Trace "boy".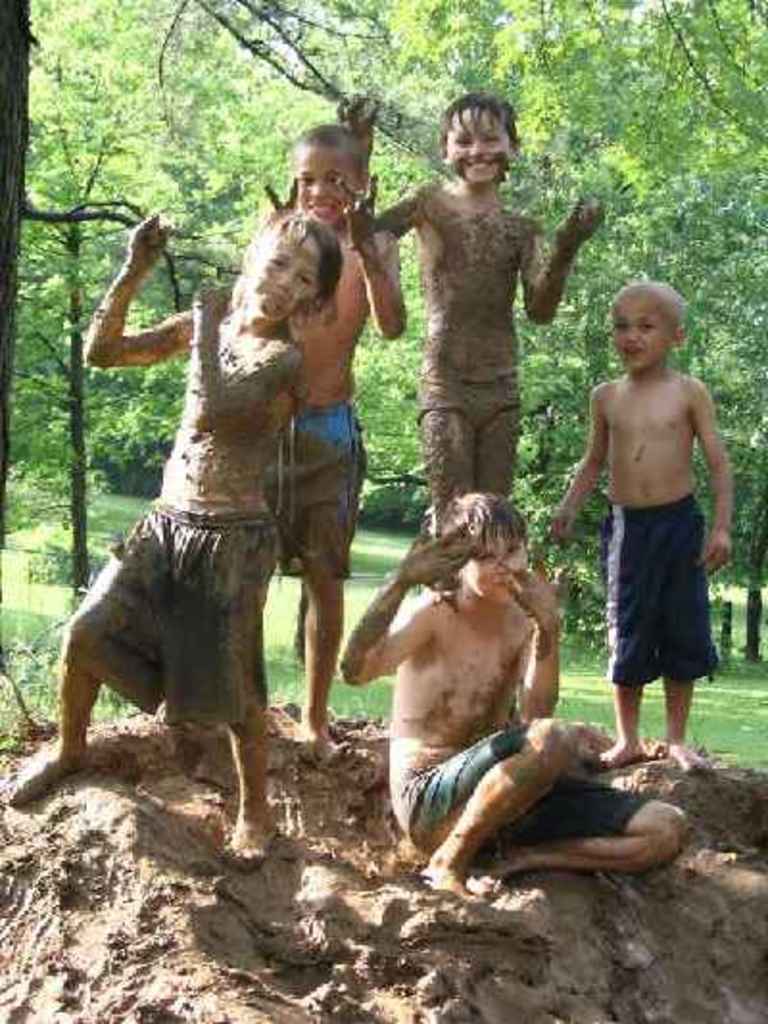
Traced to 536, 280, 747, 776.
